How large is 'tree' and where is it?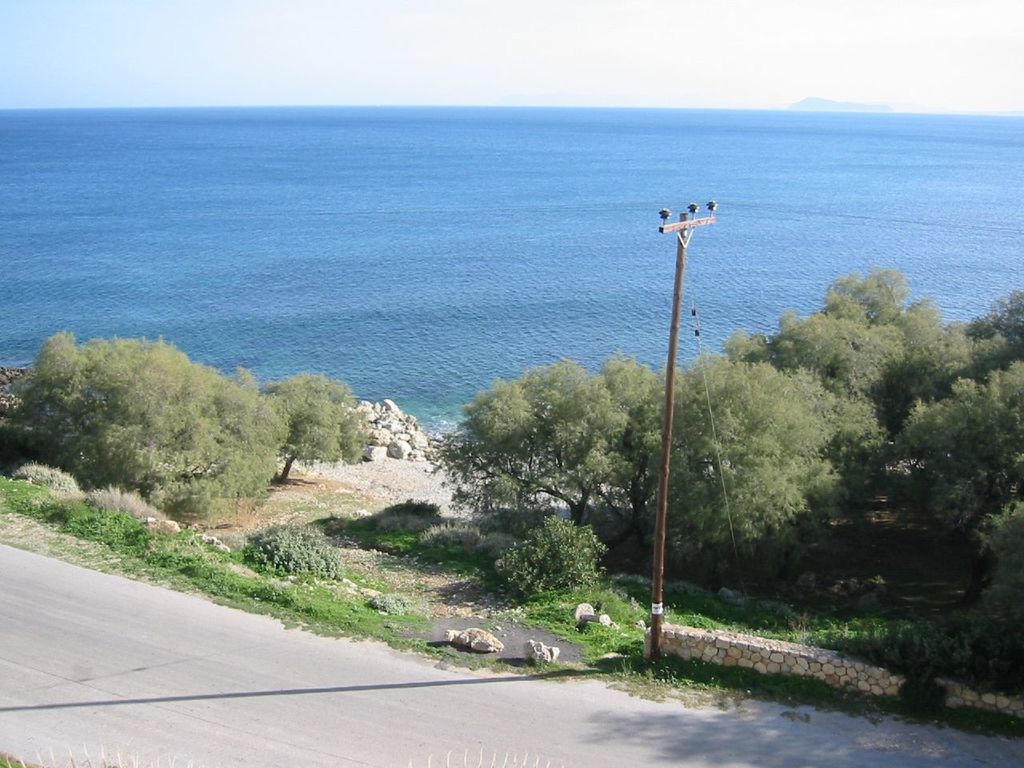
Bounding box: box(937, 278, 1023, 362).
